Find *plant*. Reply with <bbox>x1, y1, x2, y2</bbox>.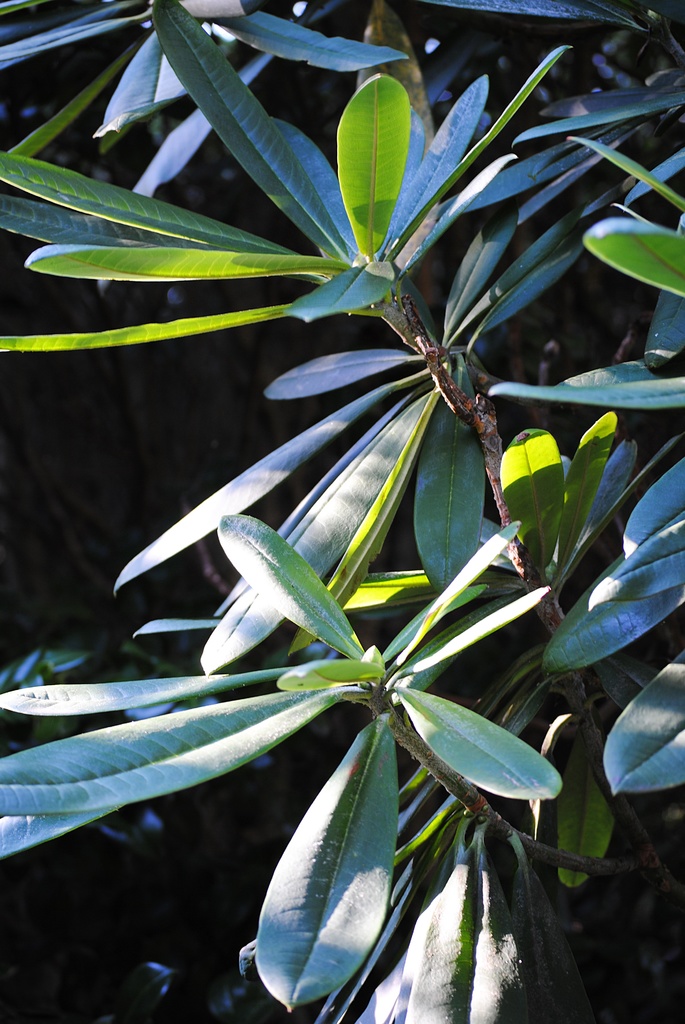
<bbox>0, 0, 684, 1023</bbox>.
